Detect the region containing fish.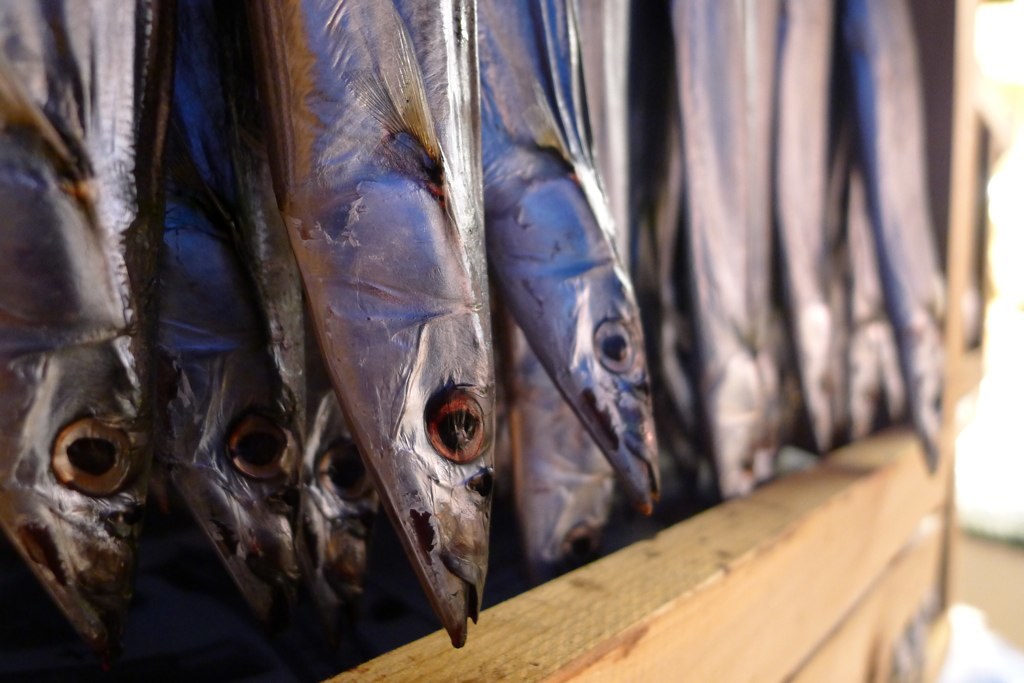
303,338,376,626.
